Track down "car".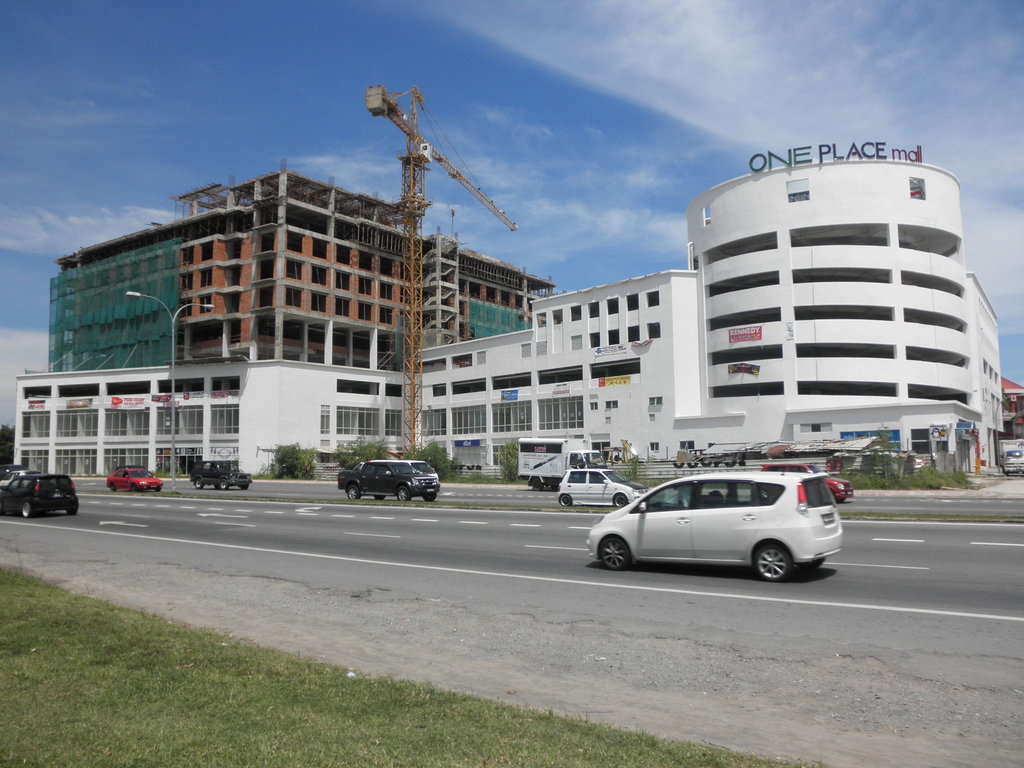
Tracked to x1=586 y1=470 x2=844 y2=579.
